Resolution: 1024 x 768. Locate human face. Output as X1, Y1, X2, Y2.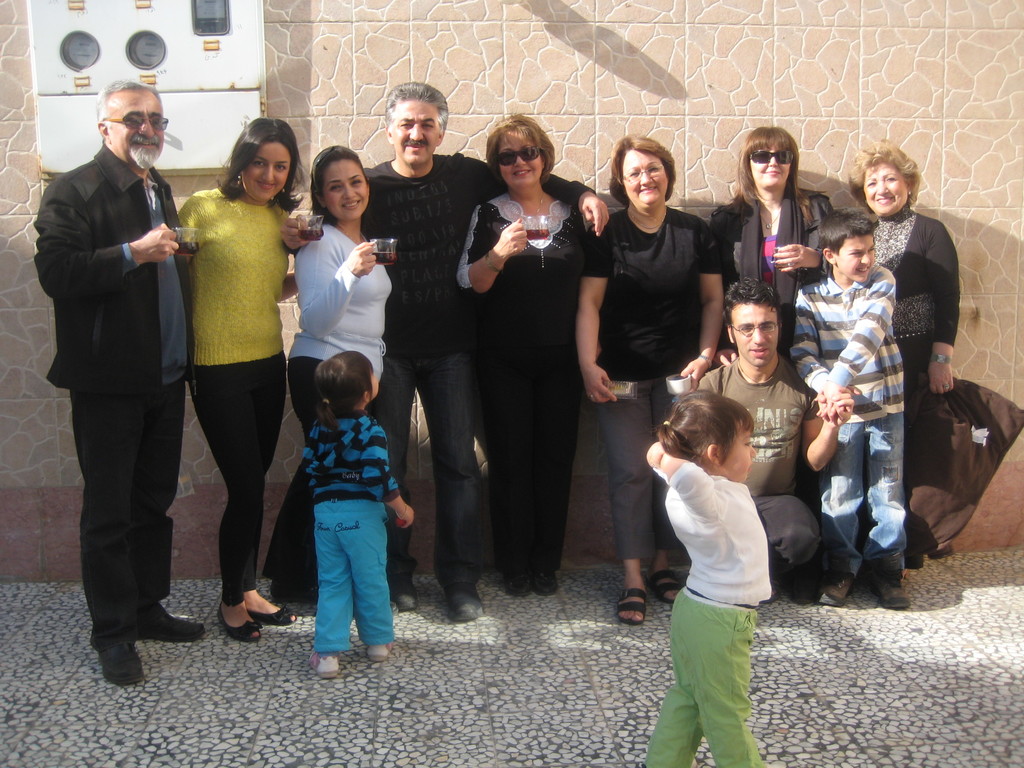
390, 99, 439, 166.
